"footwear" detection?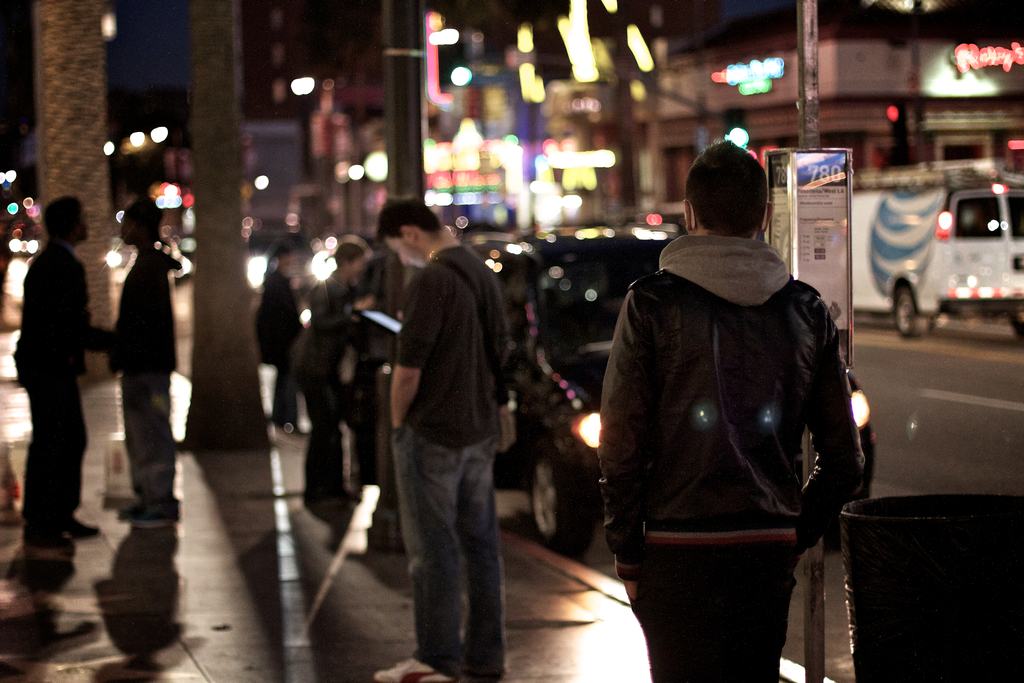
select_region(52, 514, 98, 541)
